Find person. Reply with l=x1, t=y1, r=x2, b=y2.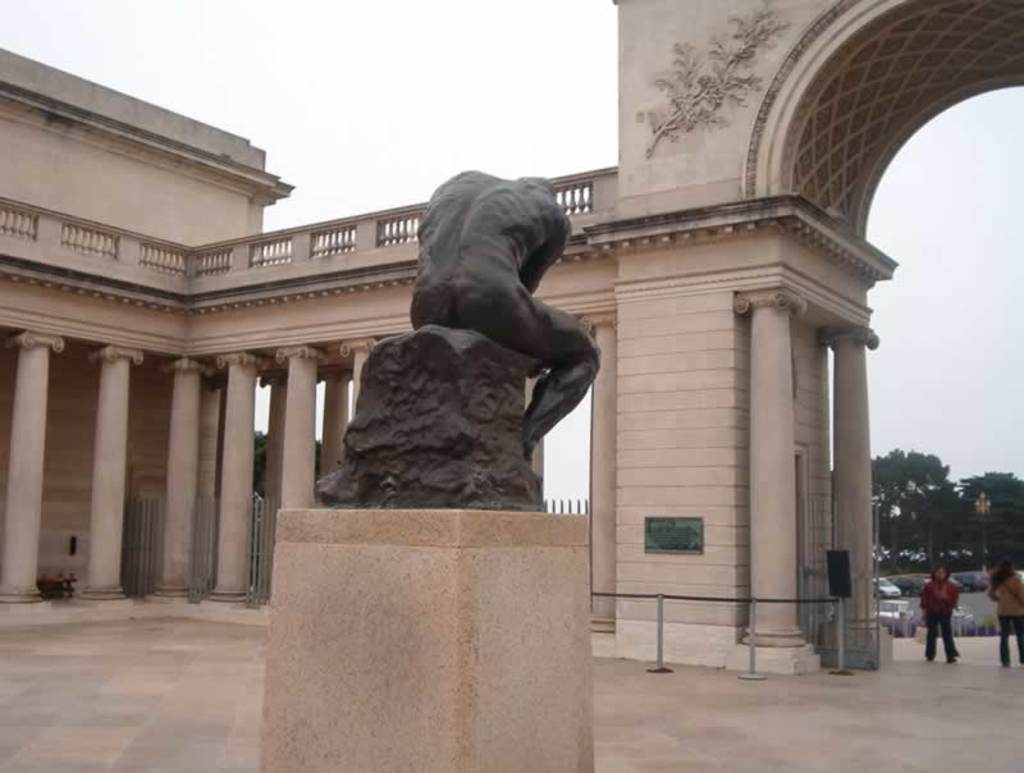
l=383, t=152, r=589, b=422.
